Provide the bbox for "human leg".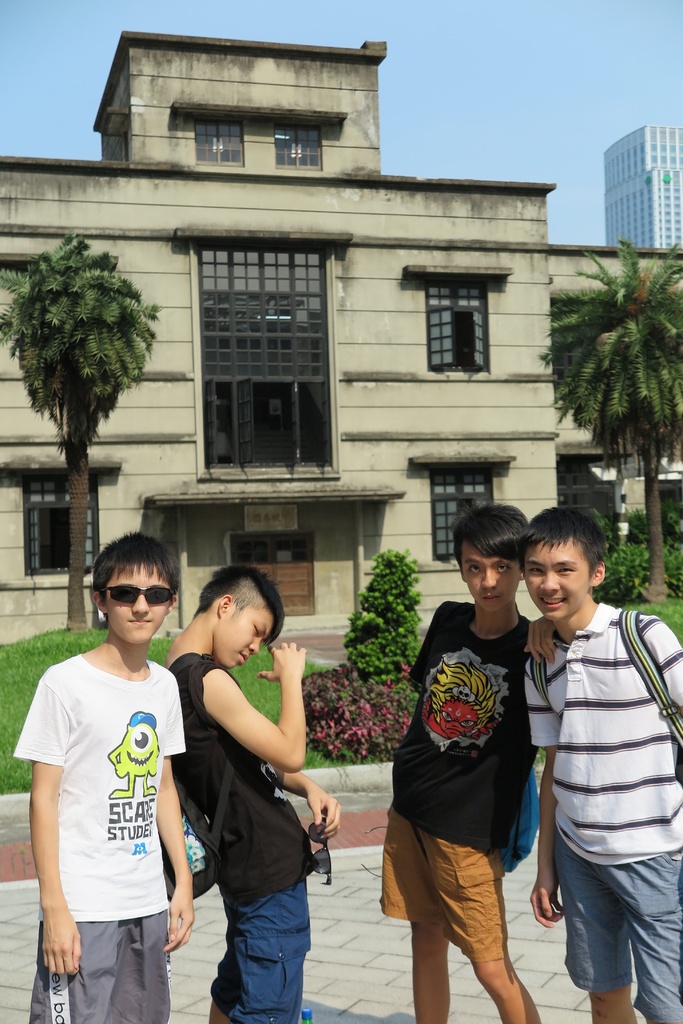
detection(568, 826, 631, 1023).
